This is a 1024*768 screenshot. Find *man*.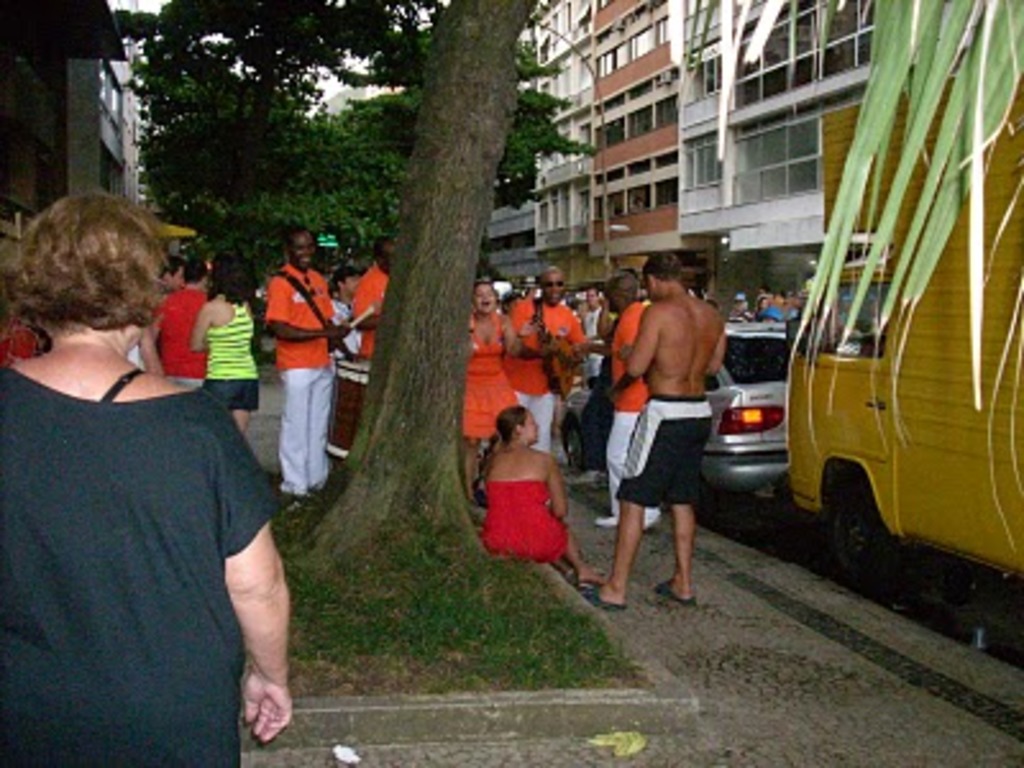
Bounding box: Rect(266, 220, 356, 494).
